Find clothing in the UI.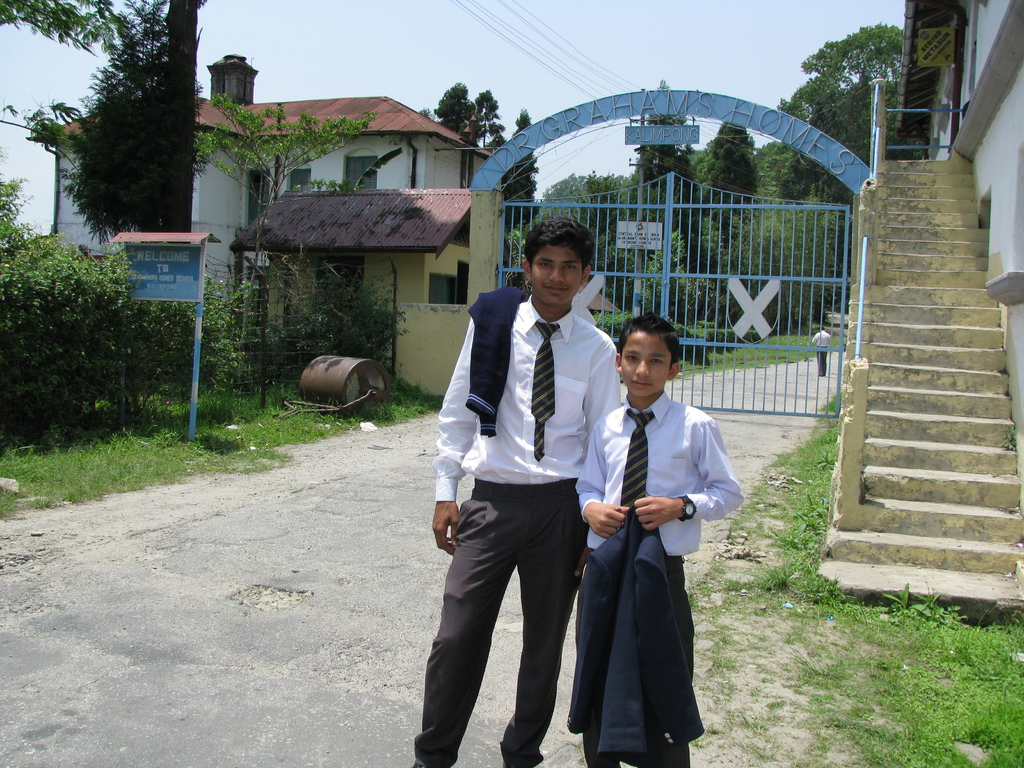
UI element at BBox(436, 291, 613, 767).
